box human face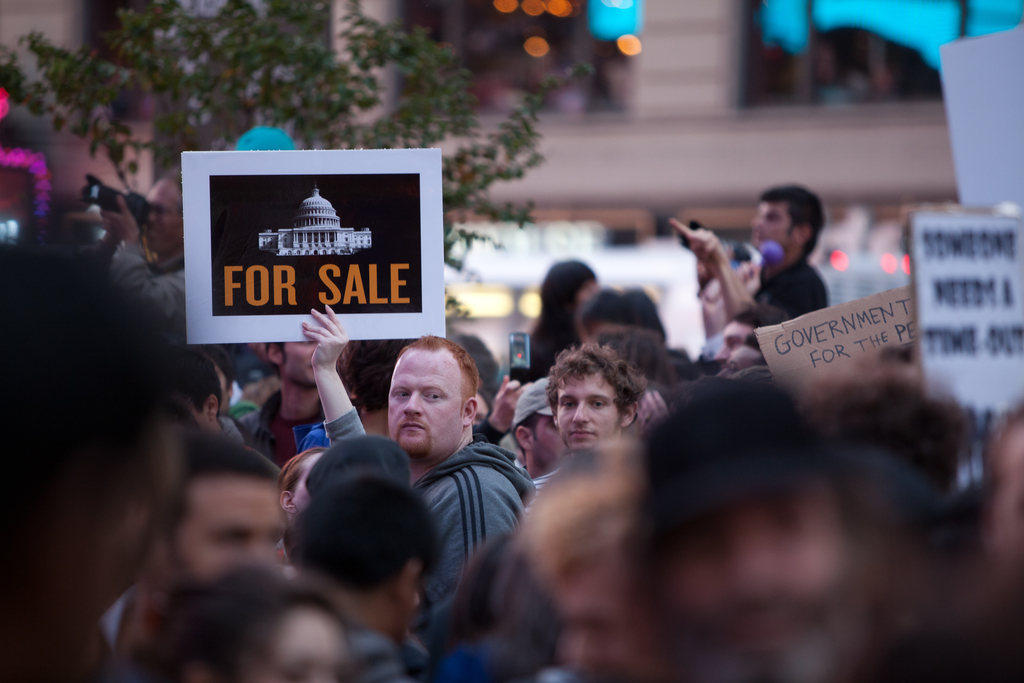
region(719, 322, 748, 368)
